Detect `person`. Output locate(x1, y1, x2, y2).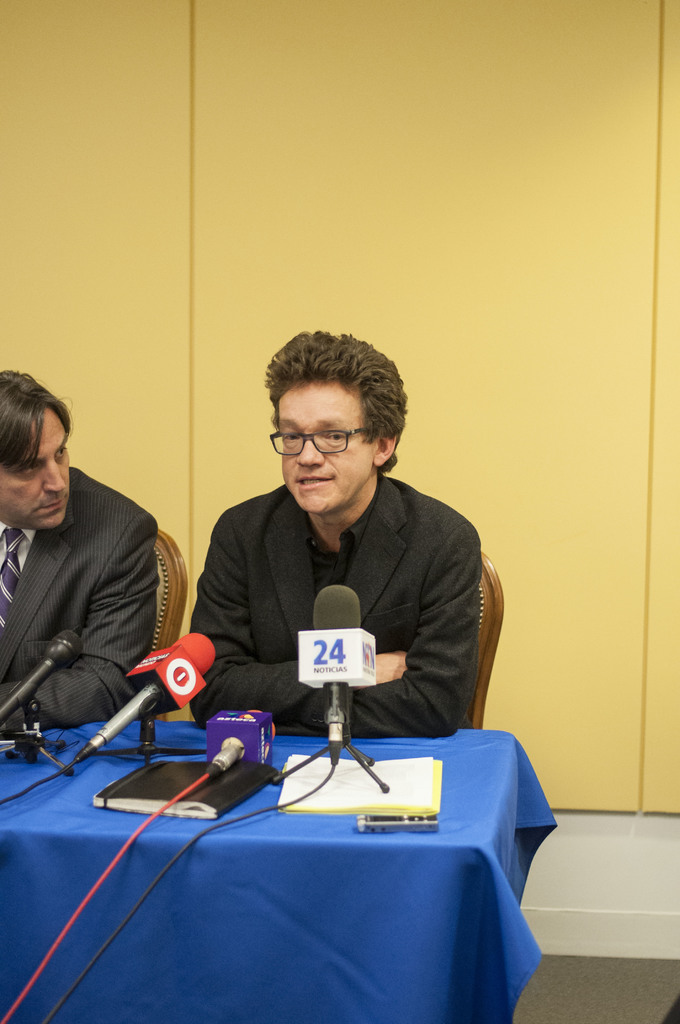
locate(169, 319, 492, 821).
